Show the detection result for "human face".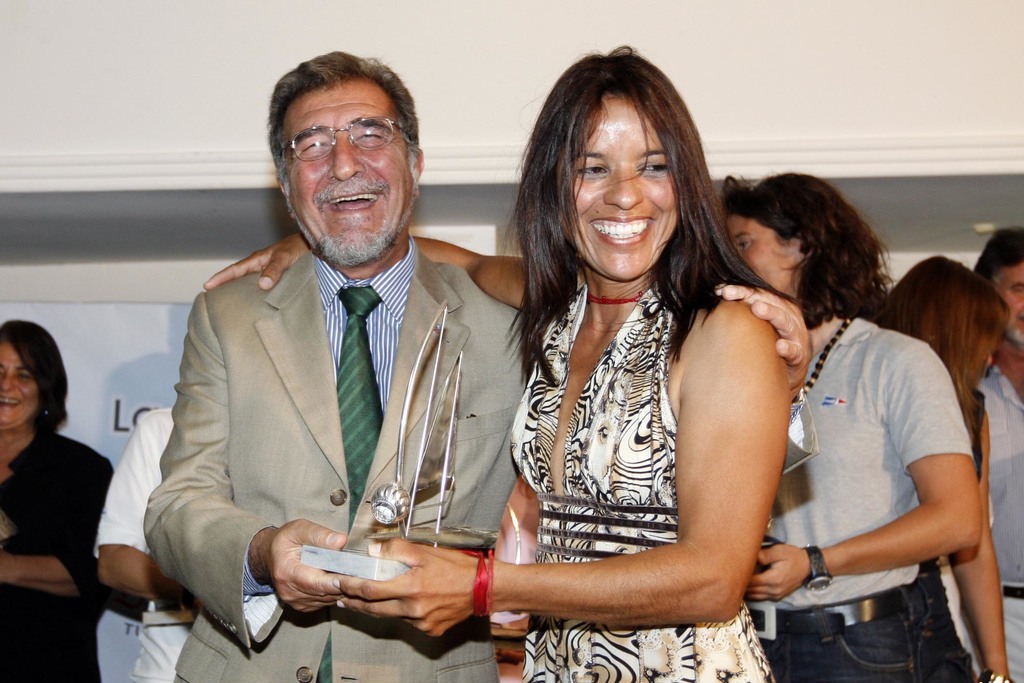
box(995, 264, 1023, 347).
